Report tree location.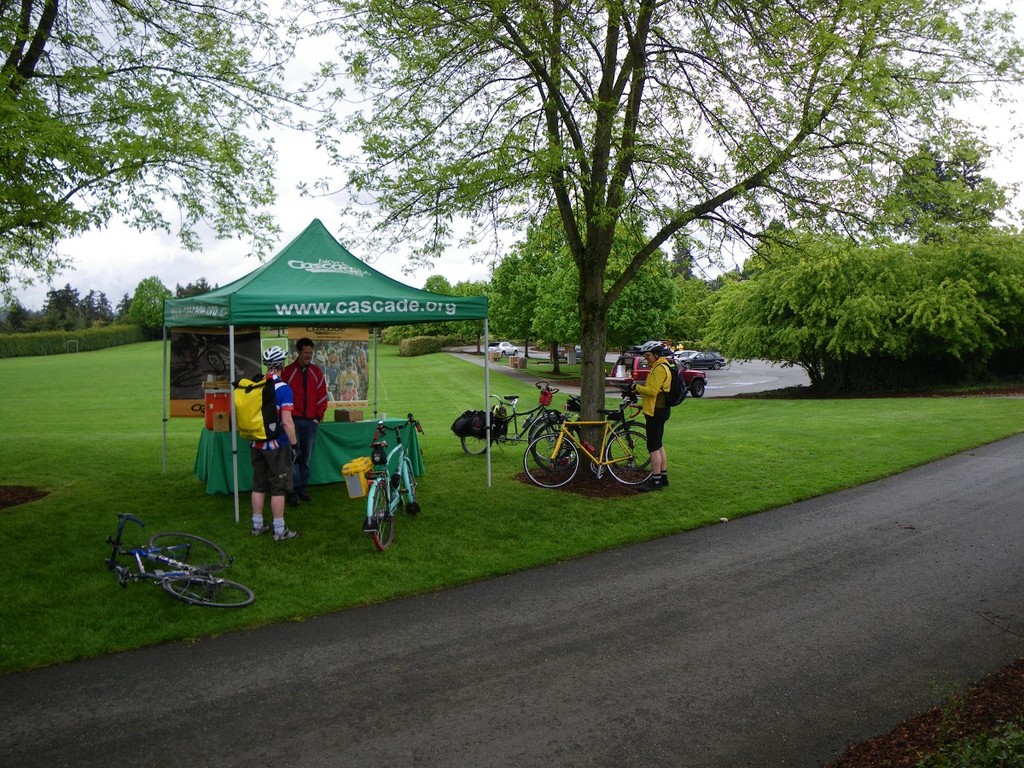
Report: bbox=(459, 278, 484, 303).
